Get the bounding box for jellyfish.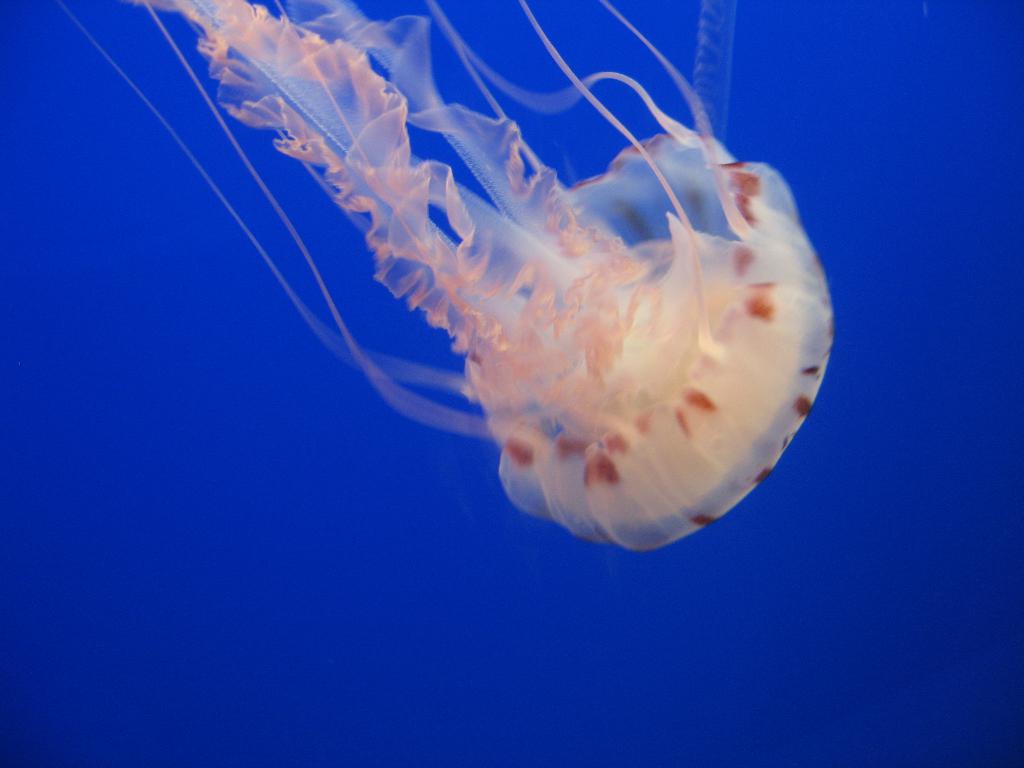
(55, 0, 835, 550).
